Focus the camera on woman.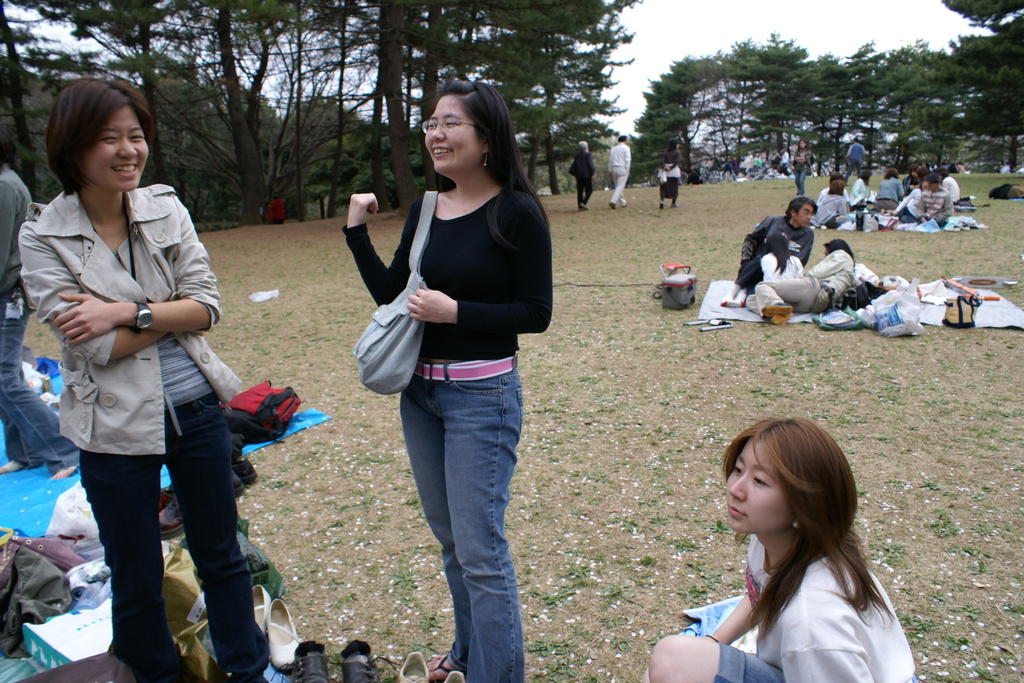
Focus region: bbox=(938, 163, 961, 203).
